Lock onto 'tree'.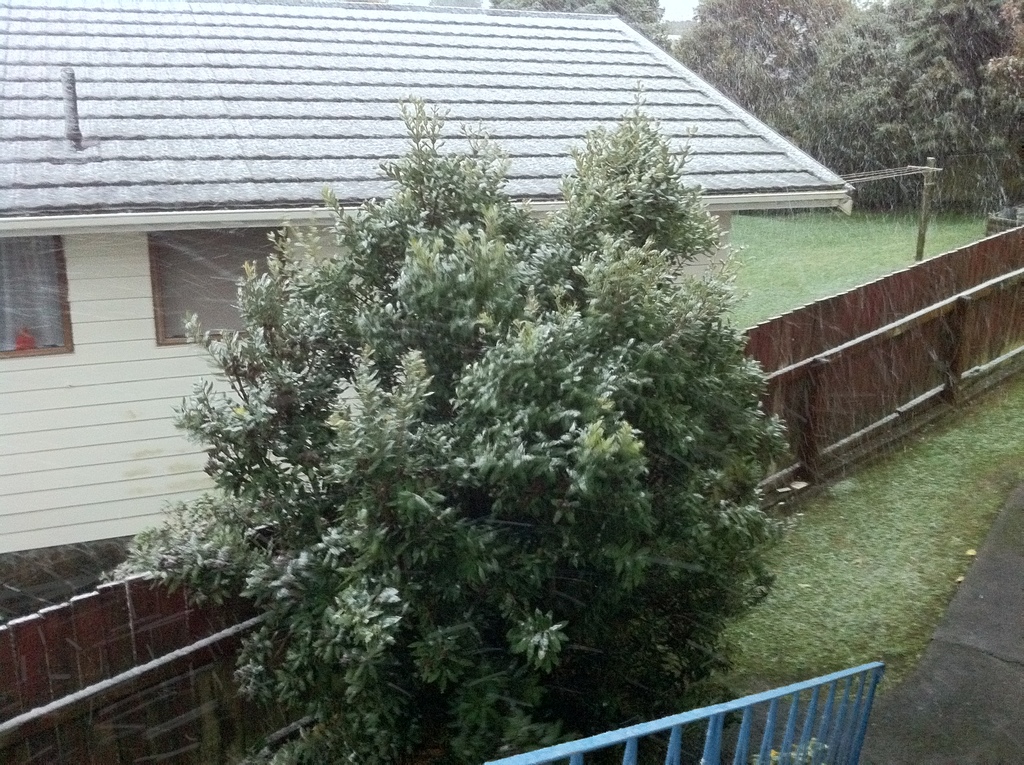
Locked: region(108, 87, 798, 764).
